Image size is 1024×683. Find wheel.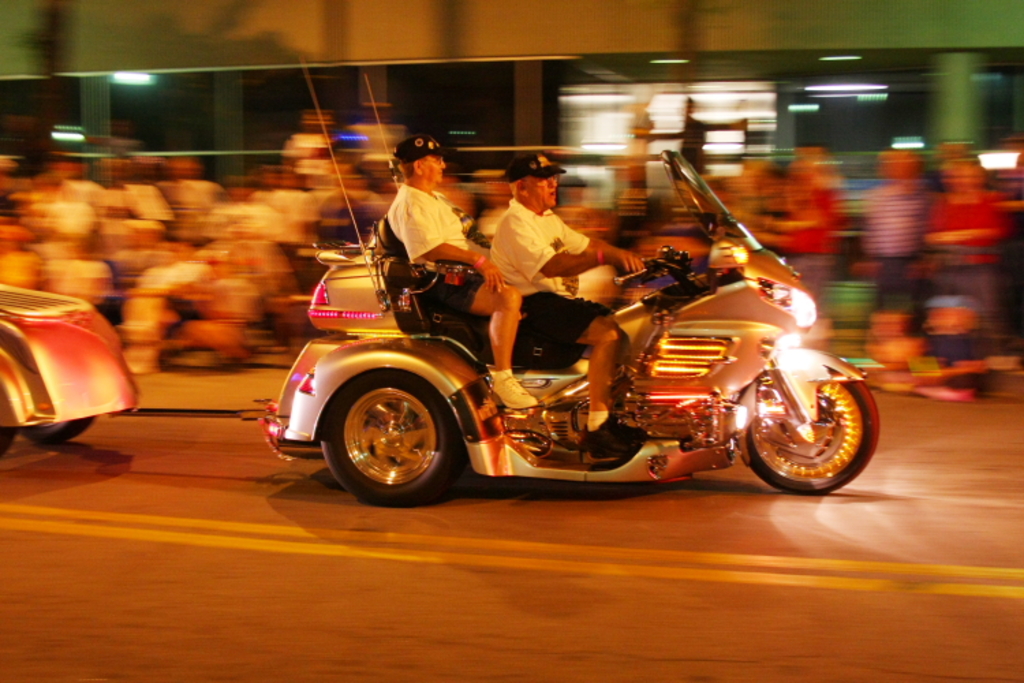
[733,357,879,500].
